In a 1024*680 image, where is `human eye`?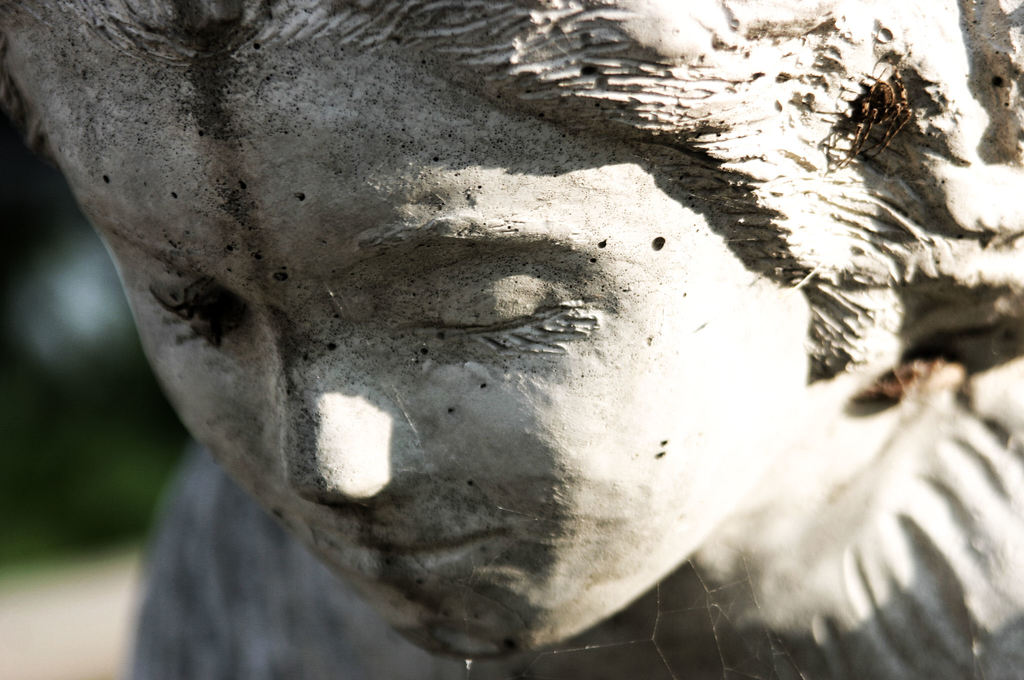
rect(378, 260, 605, 366).
